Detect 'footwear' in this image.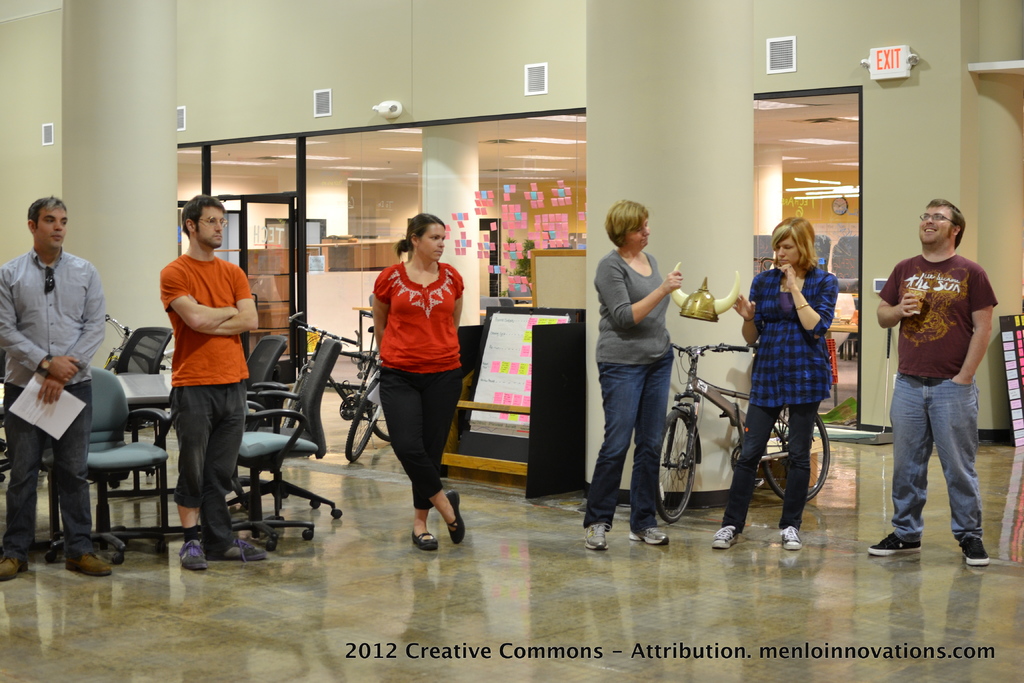
Detection: 579/520/614/552.
